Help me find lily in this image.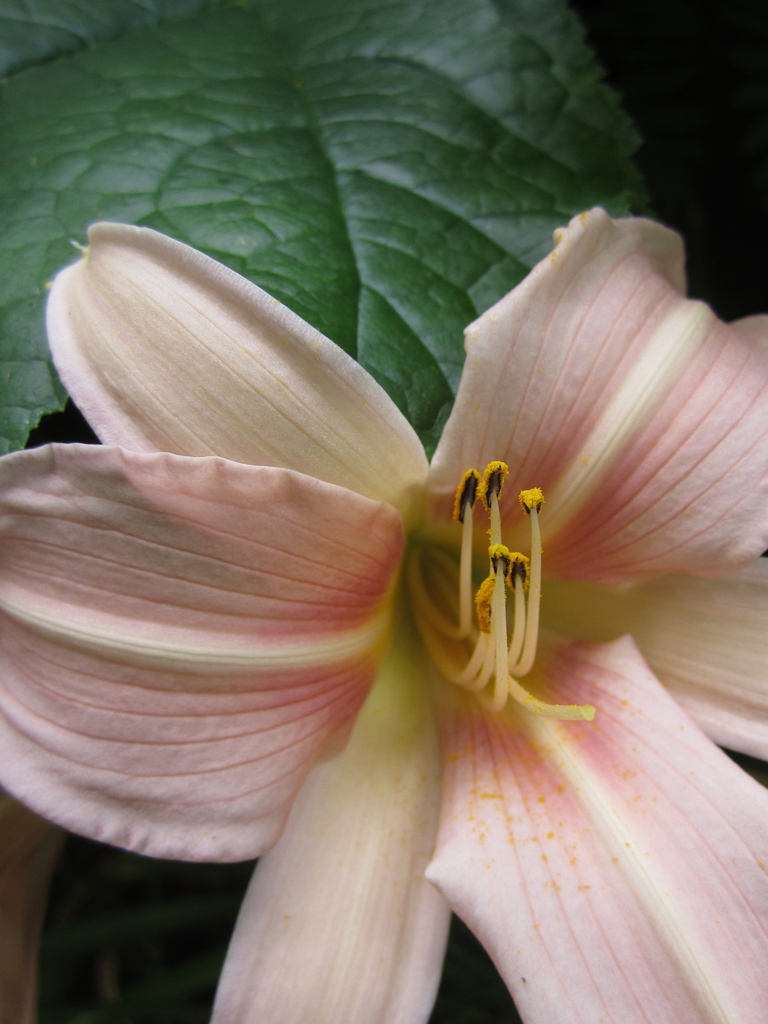
Found it: crop(0, 204, 767, 1023).
